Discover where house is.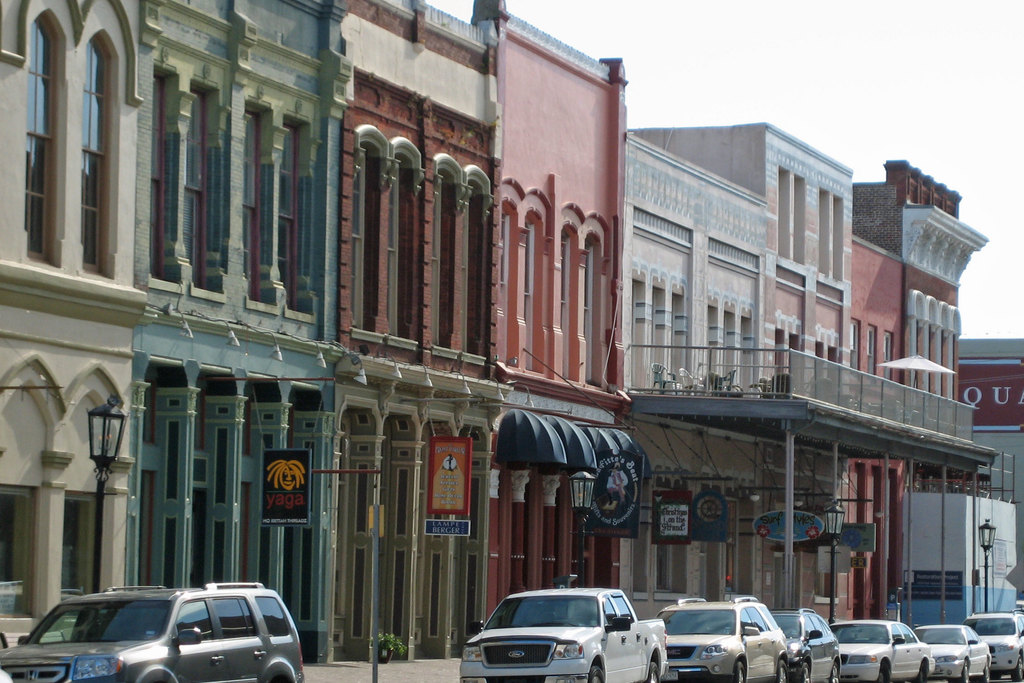
Discovered at (4, 0, 147, 658).
